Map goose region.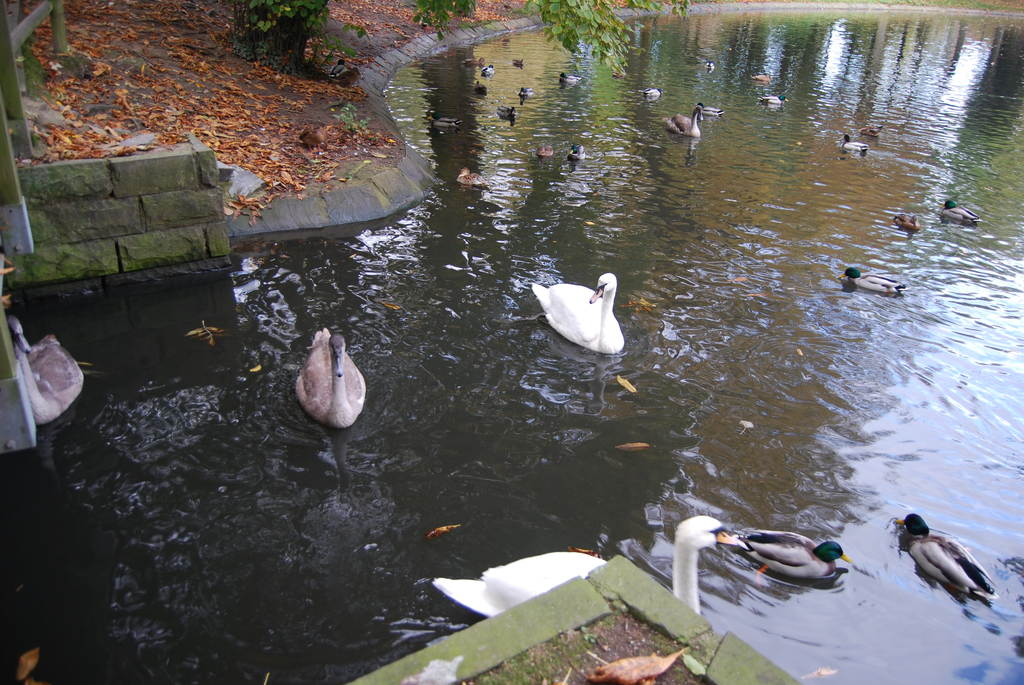
Mapped to (left=422, top=113, right=461, bottom=127).
